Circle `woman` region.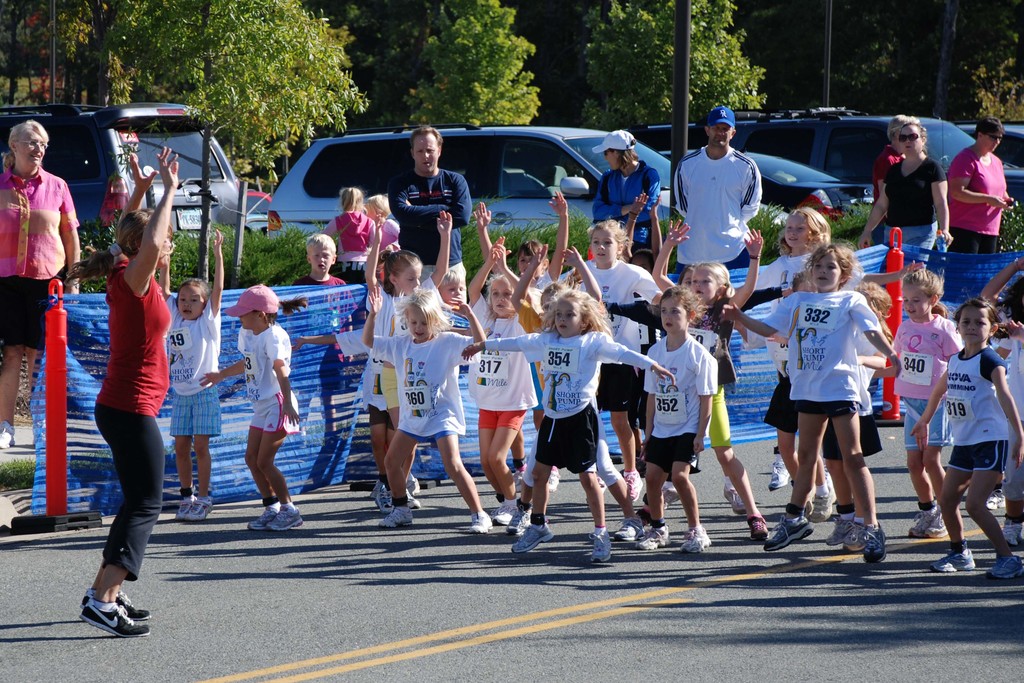
Region: Rect(900, 294, 1023, 582).
